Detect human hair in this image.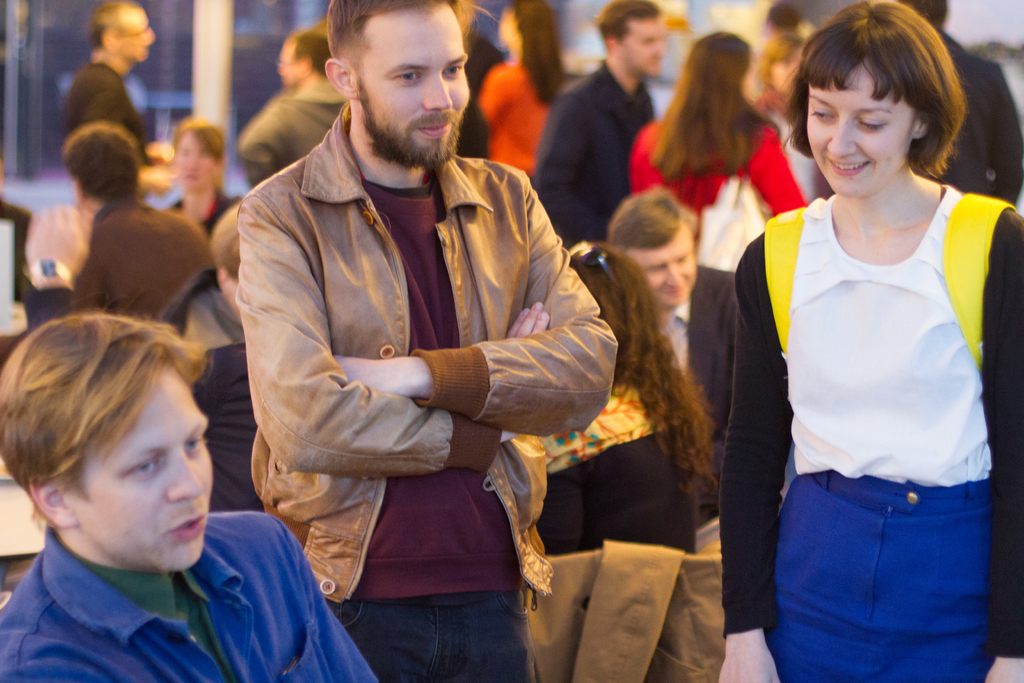
Detection: crop(326, 0, 488, 57).
